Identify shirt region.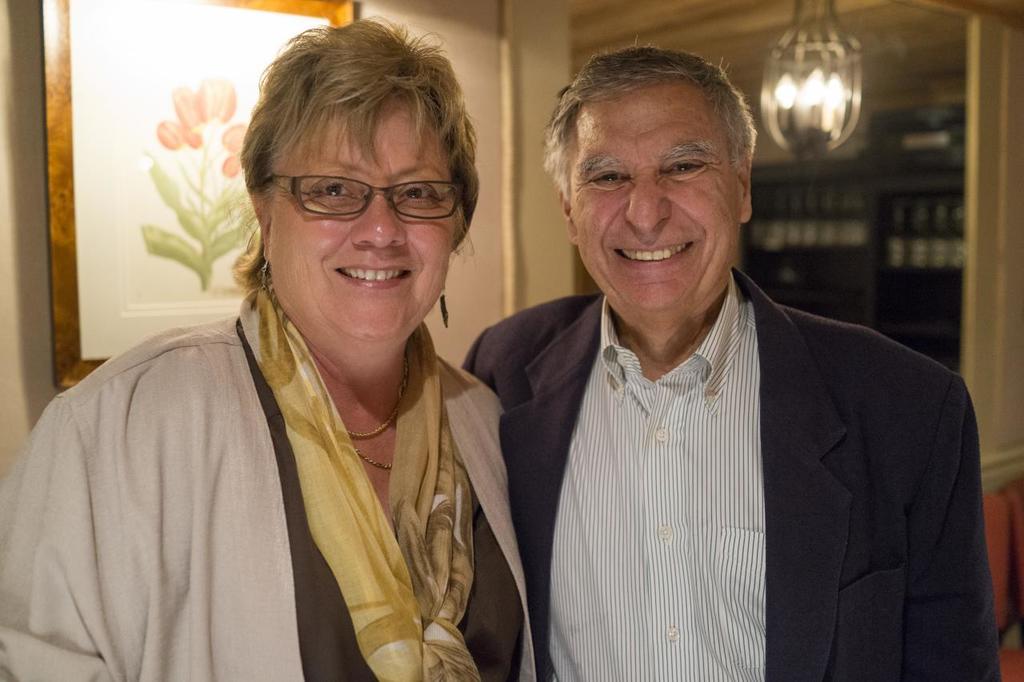
Region: locate(554, 271, 753, 678).
